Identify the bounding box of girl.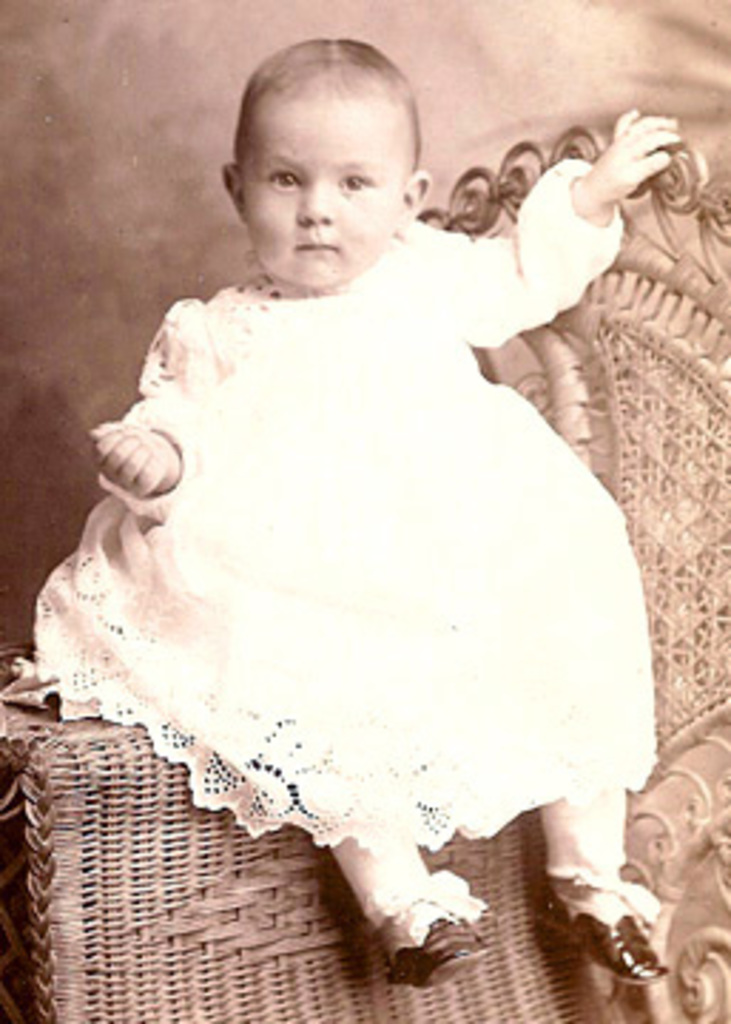
bbox=[0, 31, 688, 987].
